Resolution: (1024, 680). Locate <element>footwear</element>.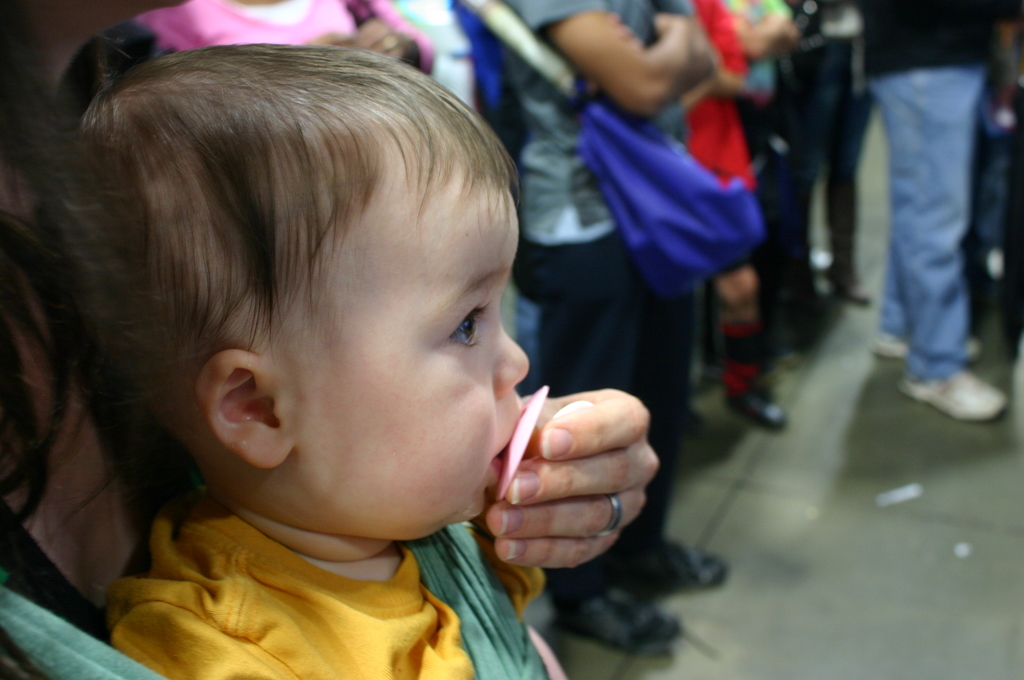
crop(826, 276, 872, 309).
